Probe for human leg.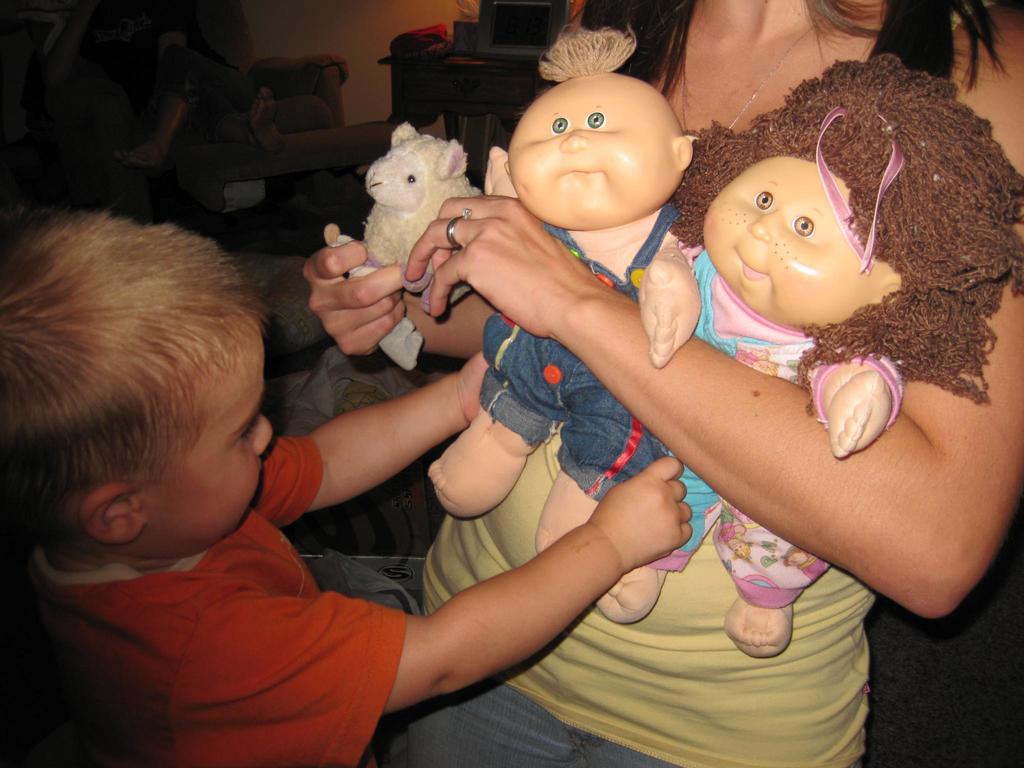
Probe result: <bbox>381, 682, 590, 767</bbox>.
